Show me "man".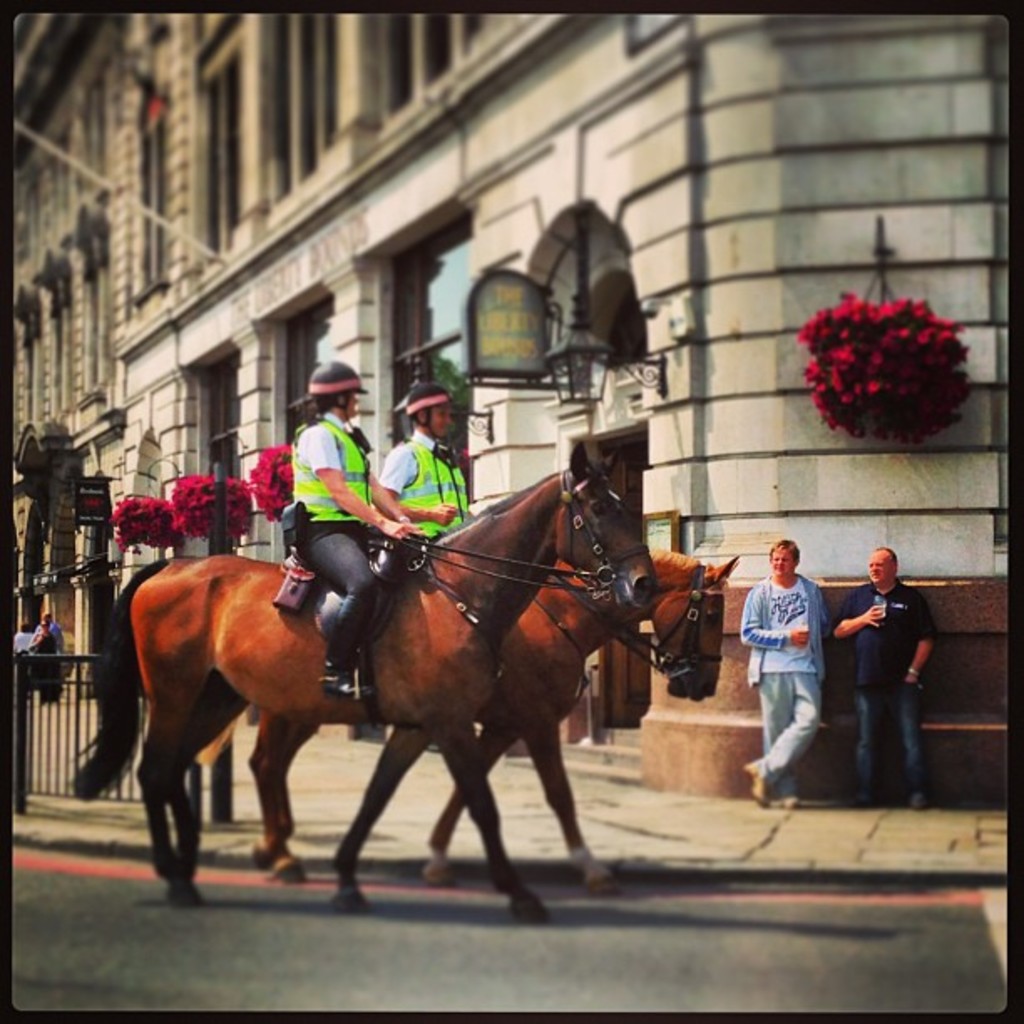
"man" is here: {"x1": 745, "y1": 535, "x2": 865, "y2": 788}.
